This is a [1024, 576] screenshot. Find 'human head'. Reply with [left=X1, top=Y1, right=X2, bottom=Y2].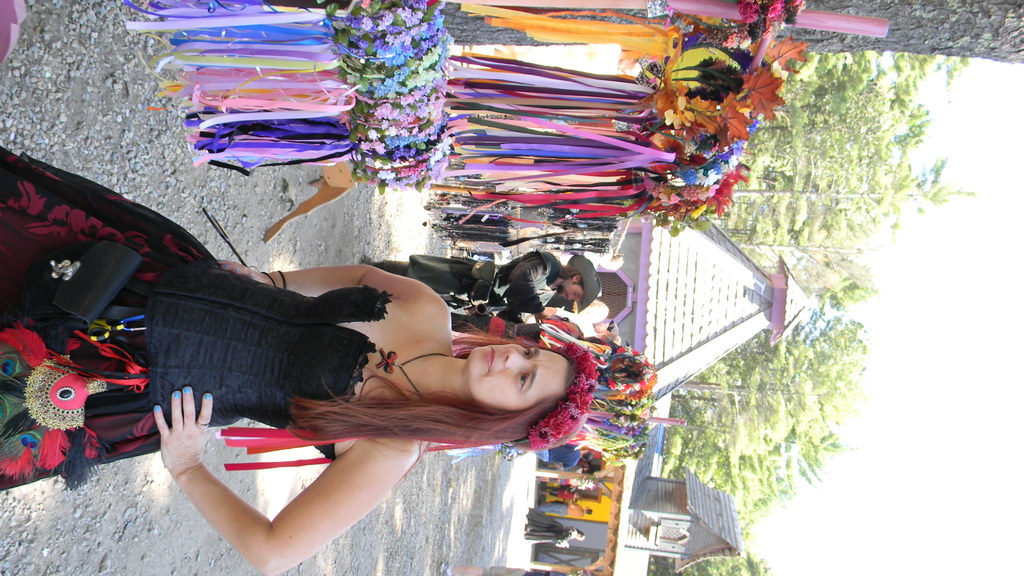
[left=593, top=319, right=620, bottom=336].
